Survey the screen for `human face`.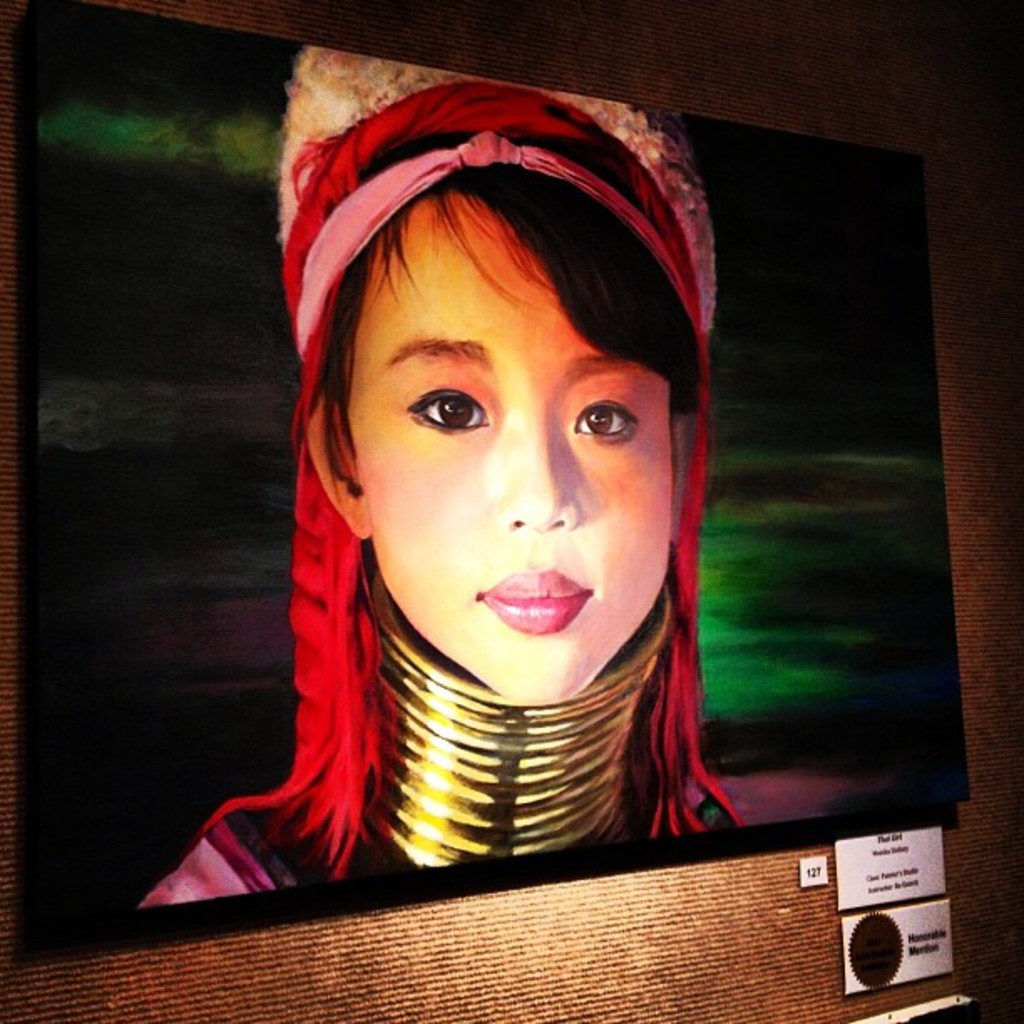
Survey found: [x1=358, y1=201, x2=673, y2=694].
